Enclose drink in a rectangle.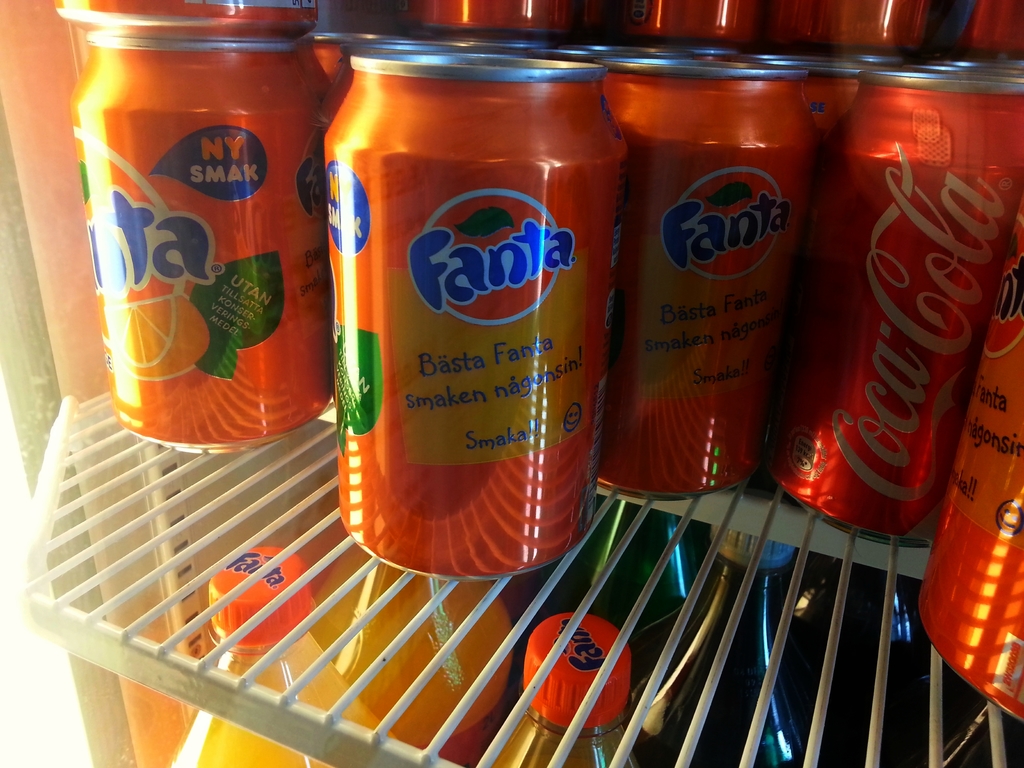
[913,222,1023,725].
